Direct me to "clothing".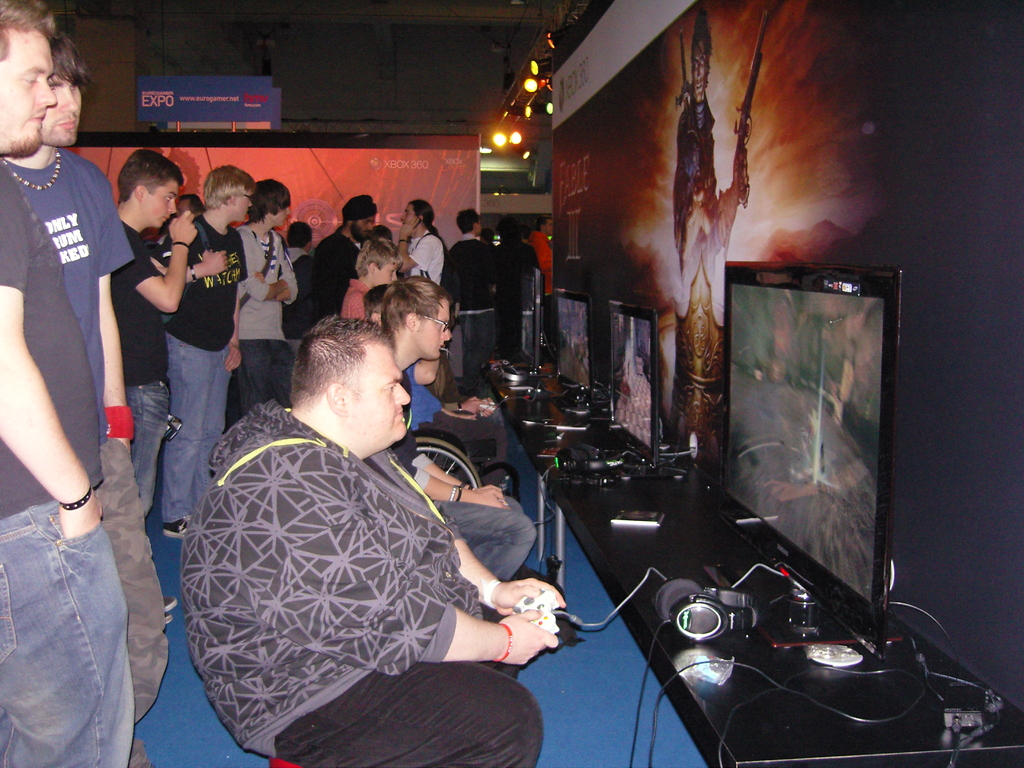
Direction: (386,224,437,285).
